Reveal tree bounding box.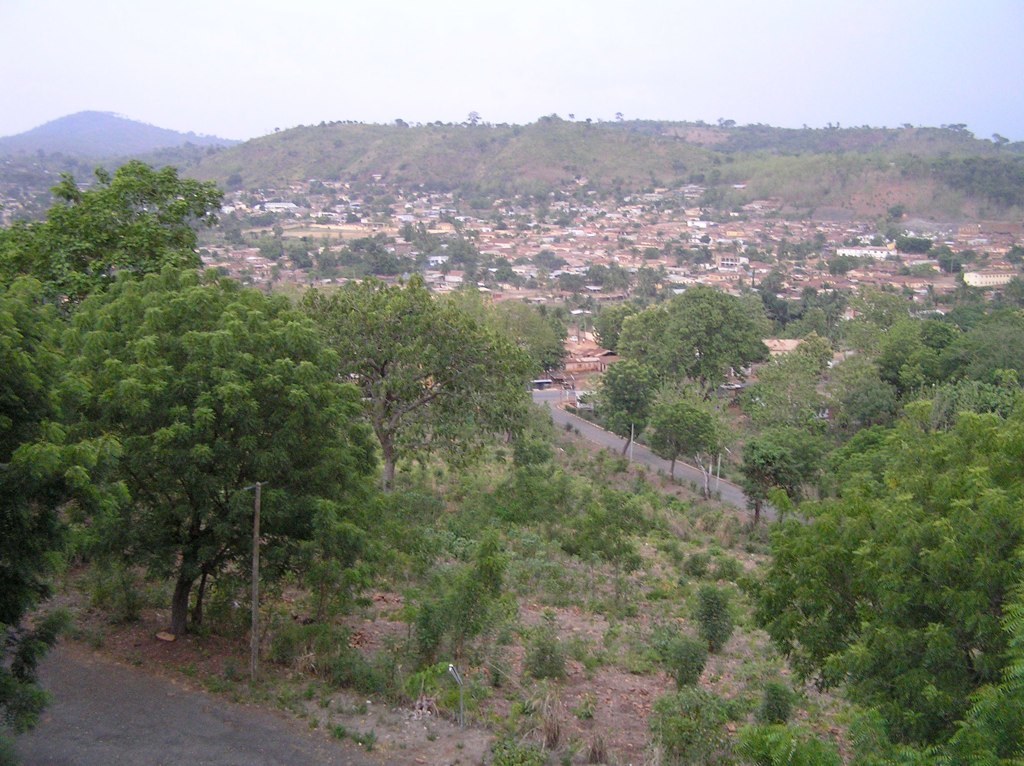
Revealed: select_region(0, 275, 134, 765).
